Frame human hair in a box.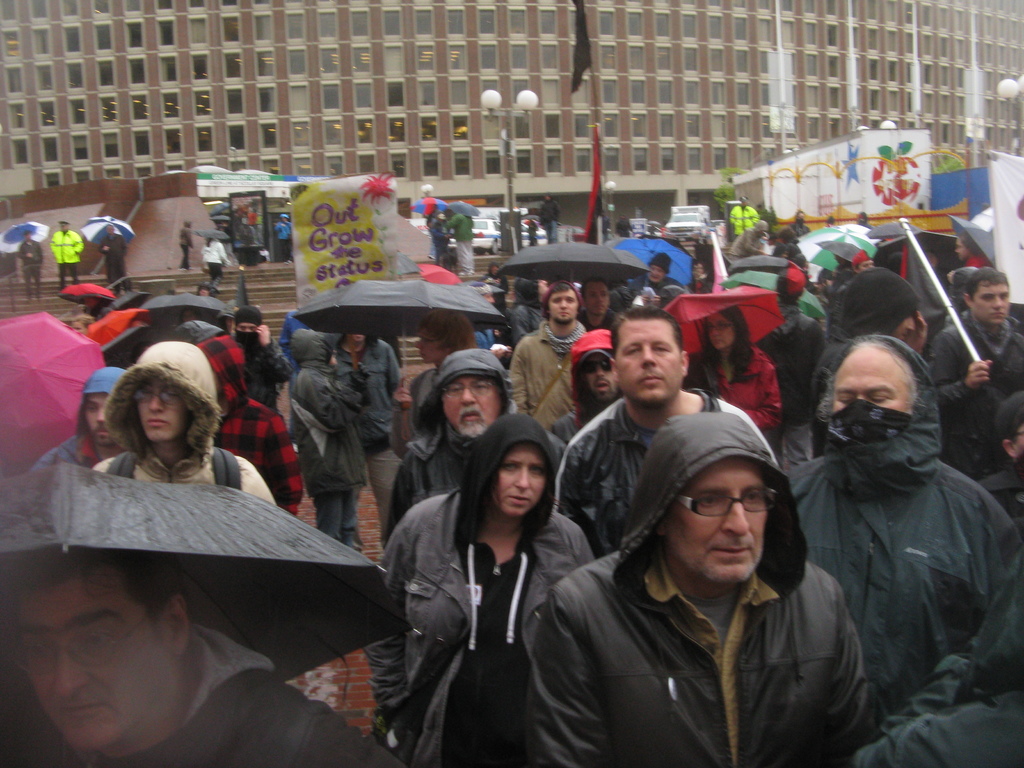
[left=696, top=303, right=755, bottom=386].
